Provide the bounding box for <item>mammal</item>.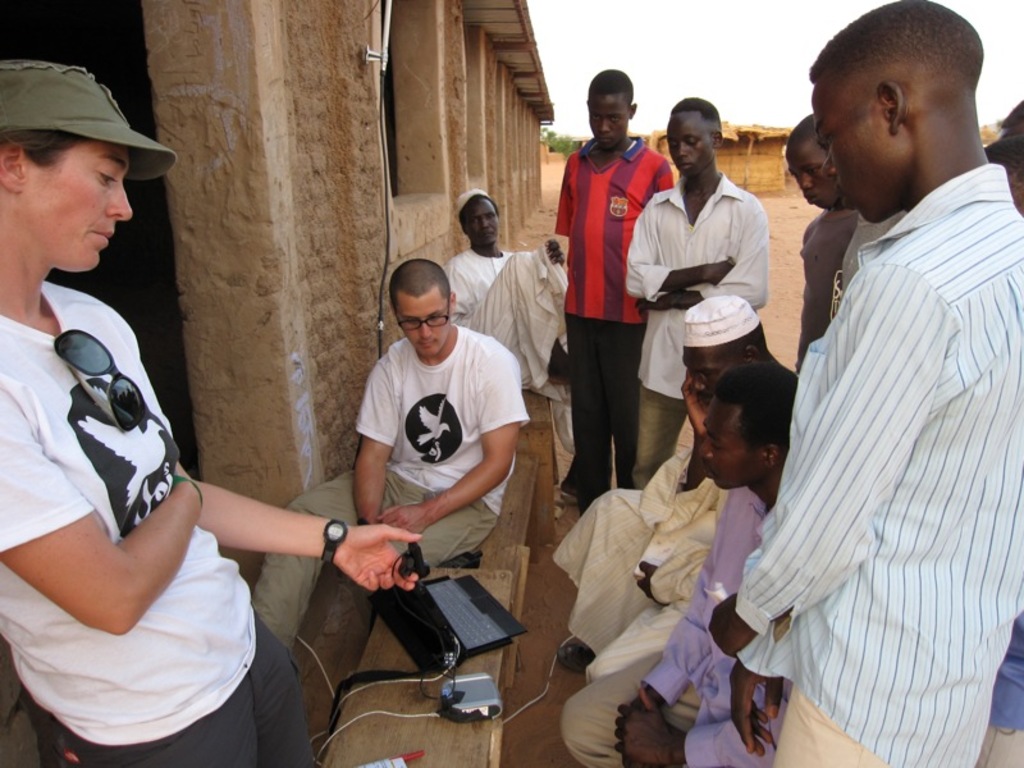
left=556, top=360, right=795, bottom=767.
